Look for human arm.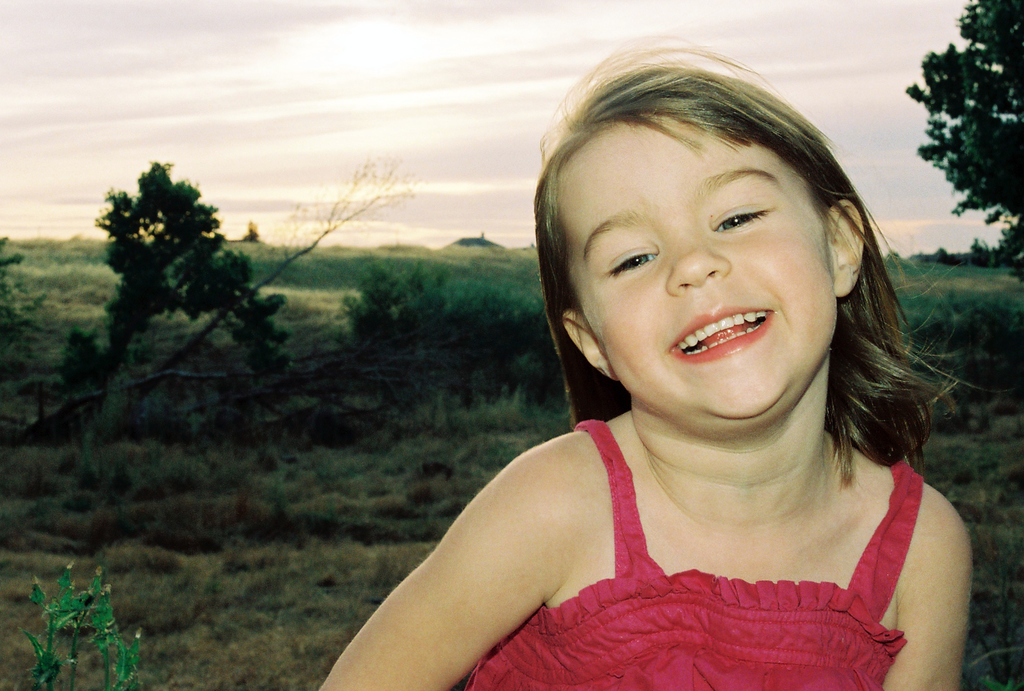
Found: (877,478,976,690).
